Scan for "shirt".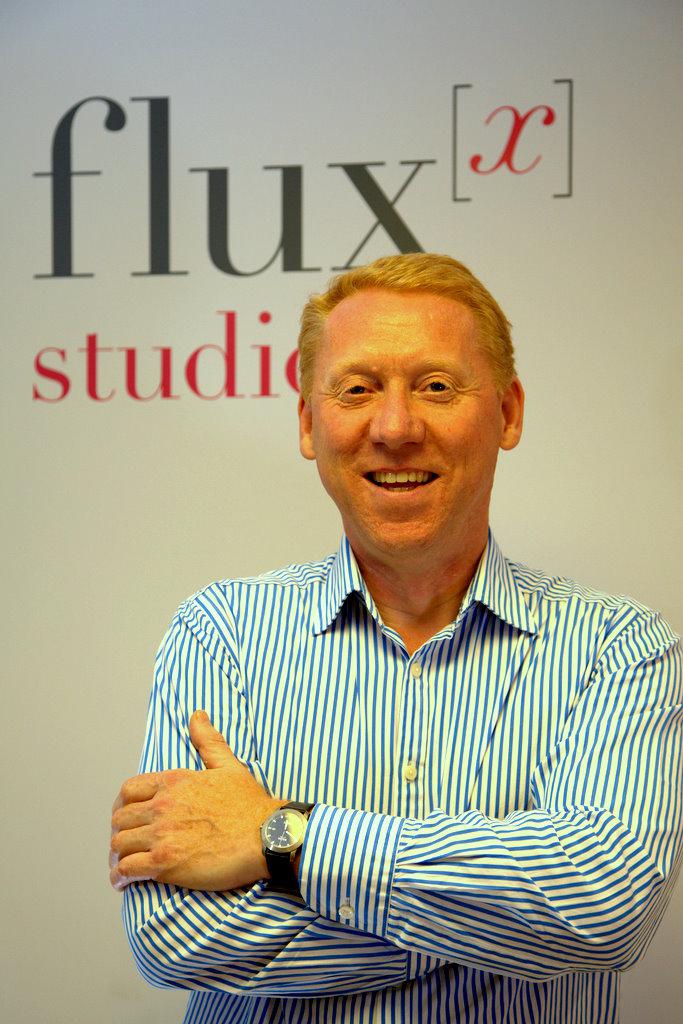
Scan result: box(124, 517, 682, 1023).
